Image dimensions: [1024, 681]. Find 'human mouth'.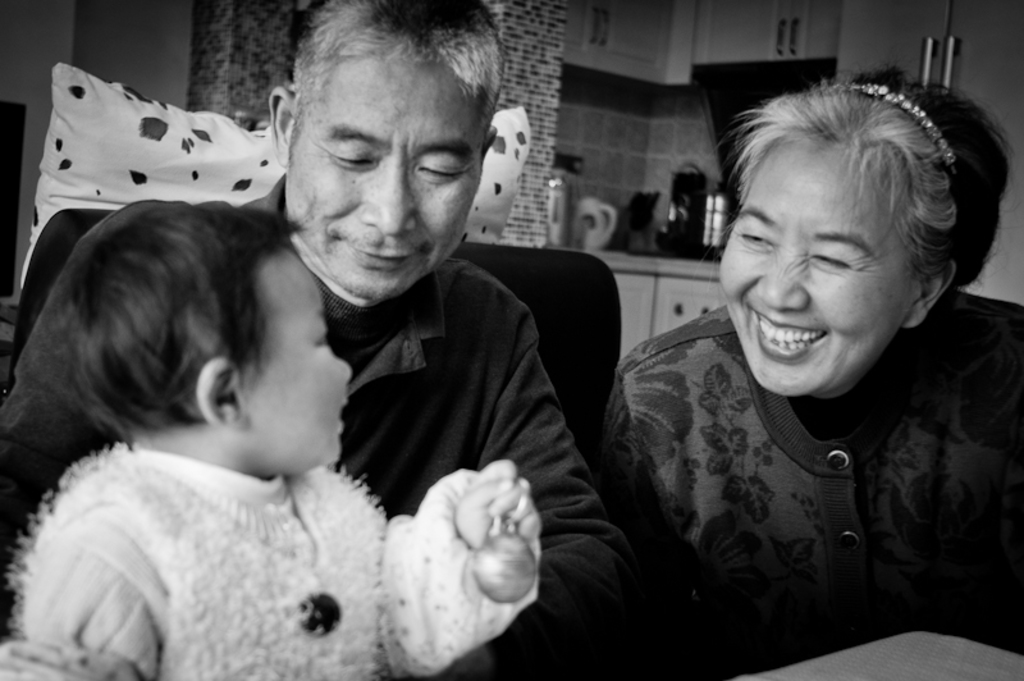
Rect(745, 303, 826, 361).
